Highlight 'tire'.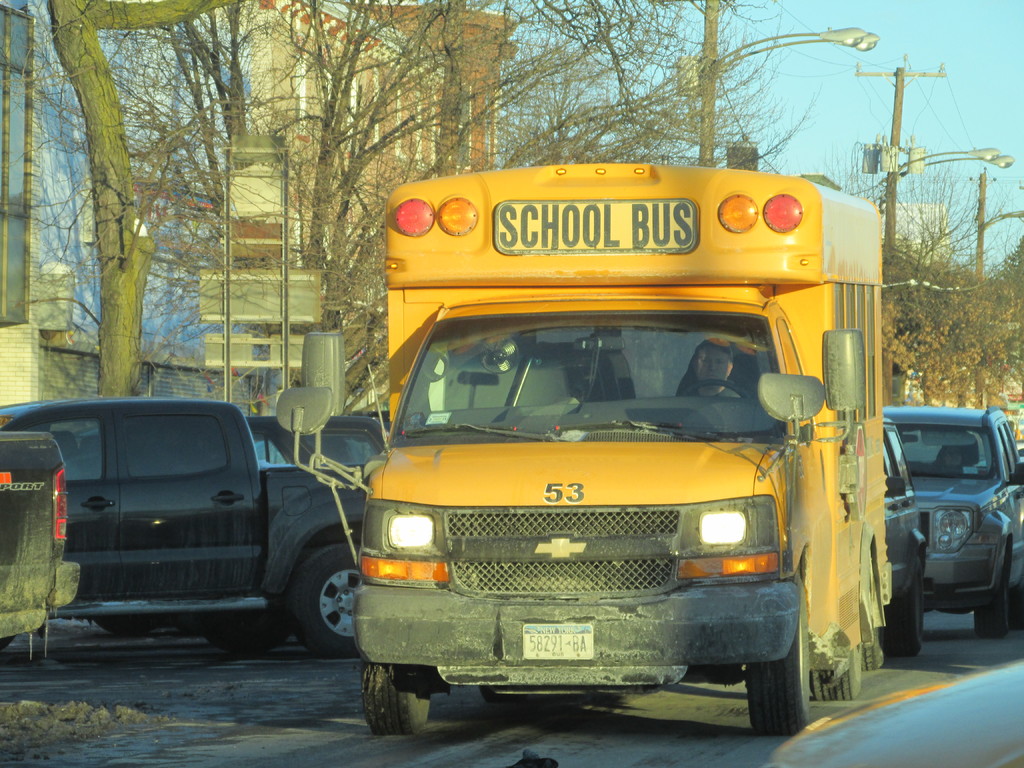
Highlighted region: 287,540,380,647.
